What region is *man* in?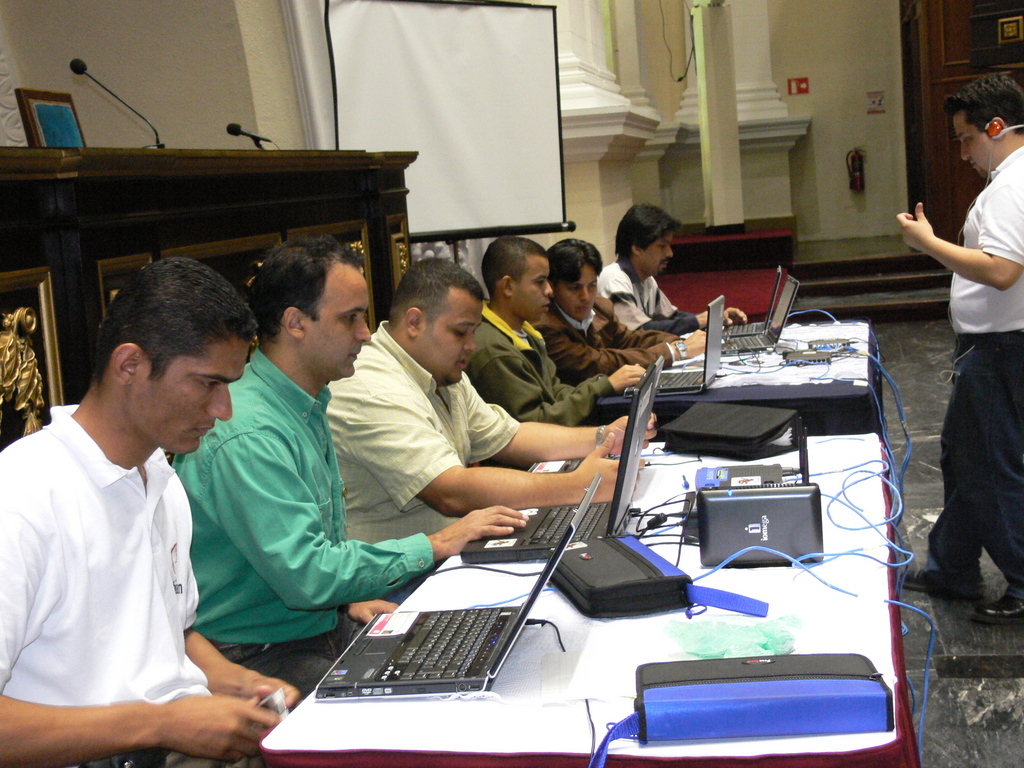
crop(892, 72, 1023, 626).
